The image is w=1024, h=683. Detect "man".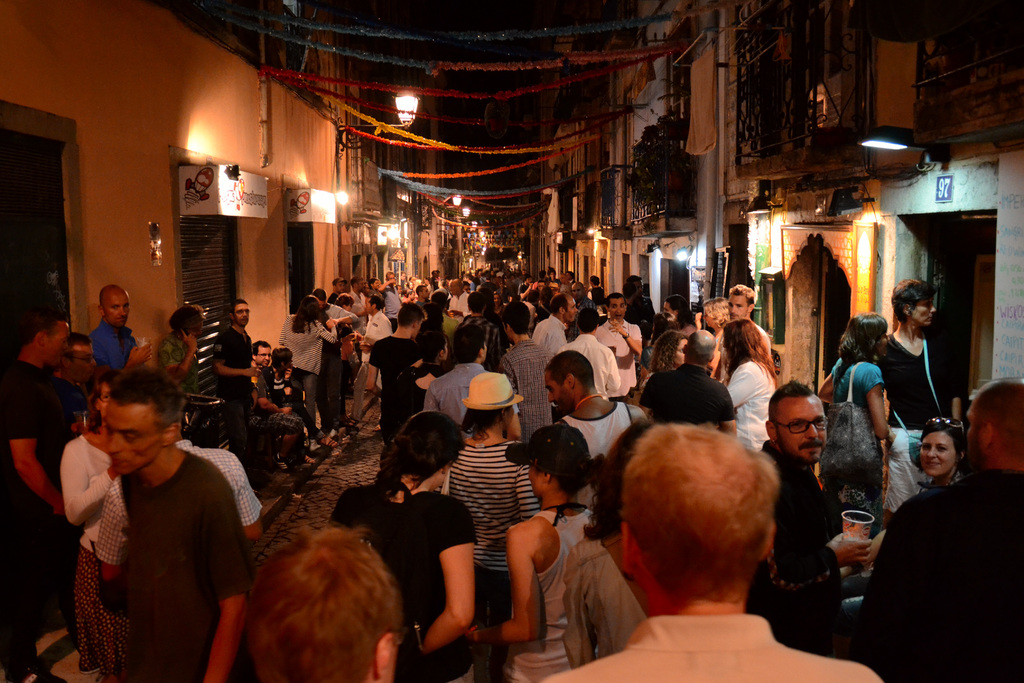
Detection: bbox=[503, 304, 554, 436].
